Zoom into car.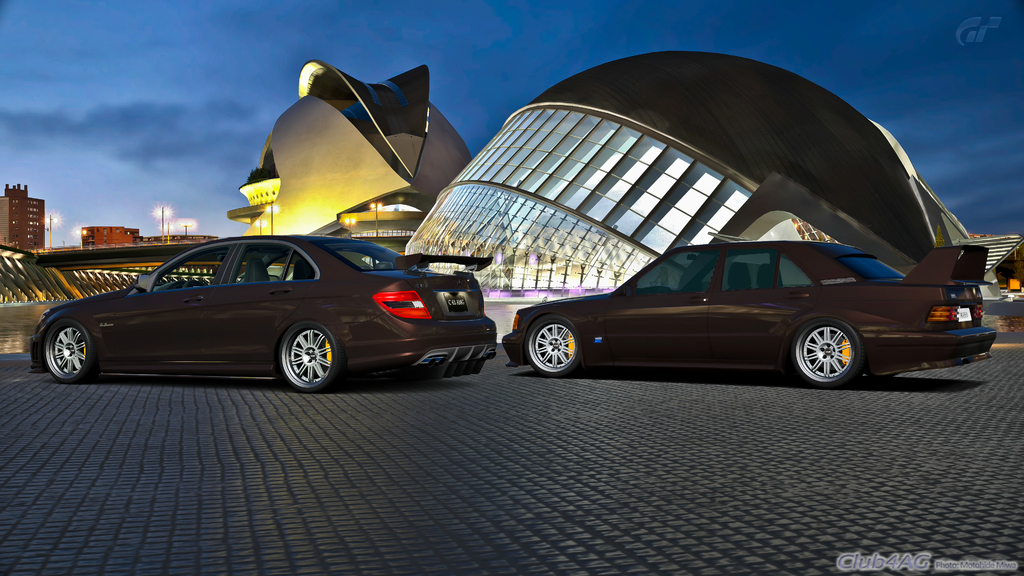
Zoom target: locate(31, 238, 499, 389).
